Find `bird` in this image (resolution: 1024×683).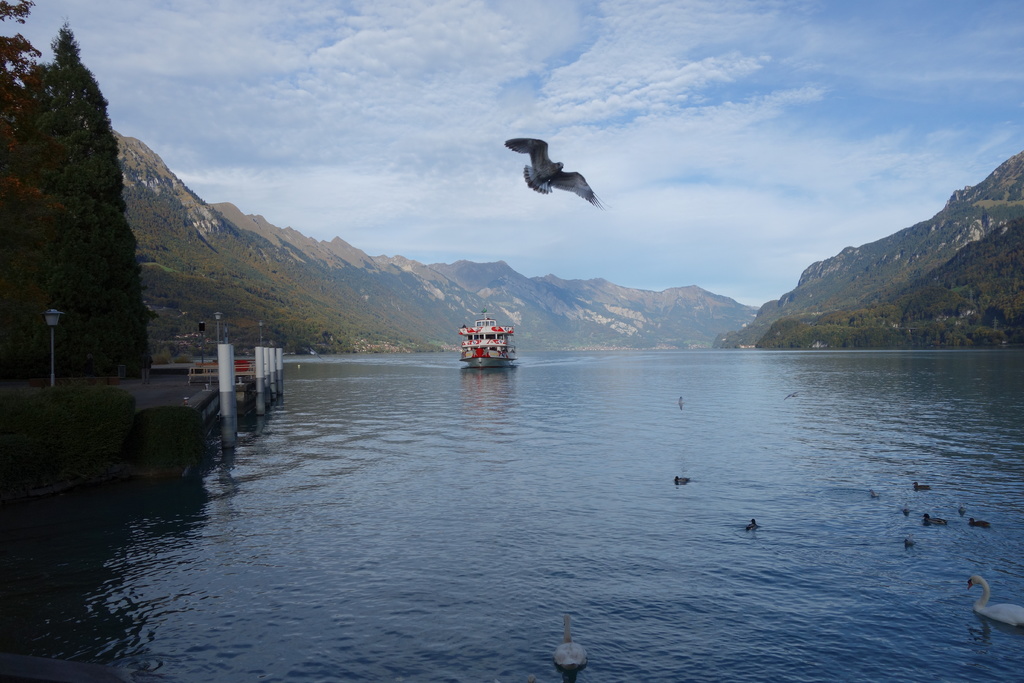
966 573 1023 630.
